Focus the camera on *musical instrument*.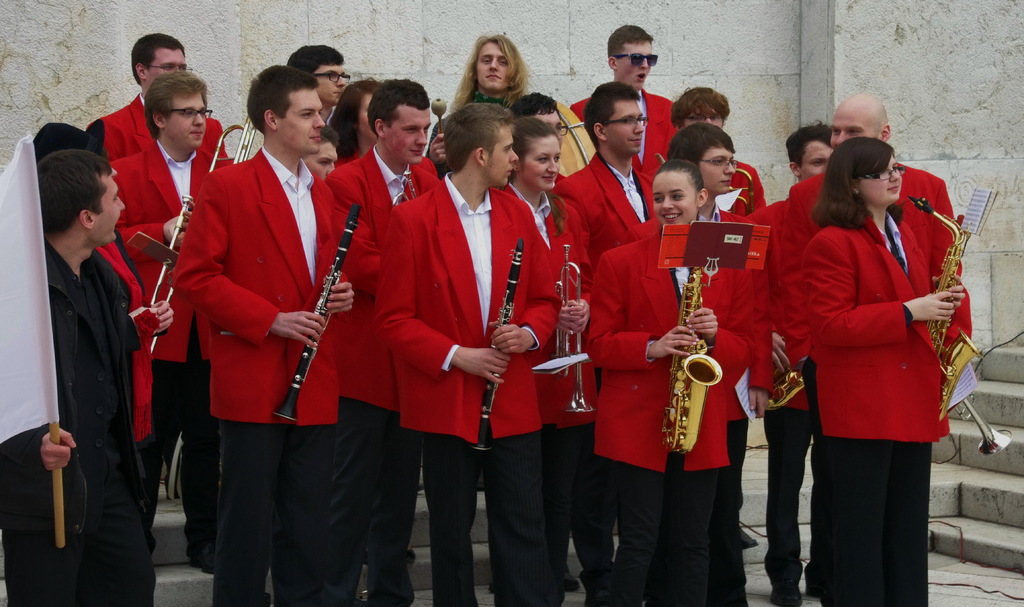
Focus region: (left=657, top=273, right=728, bottom=466).
